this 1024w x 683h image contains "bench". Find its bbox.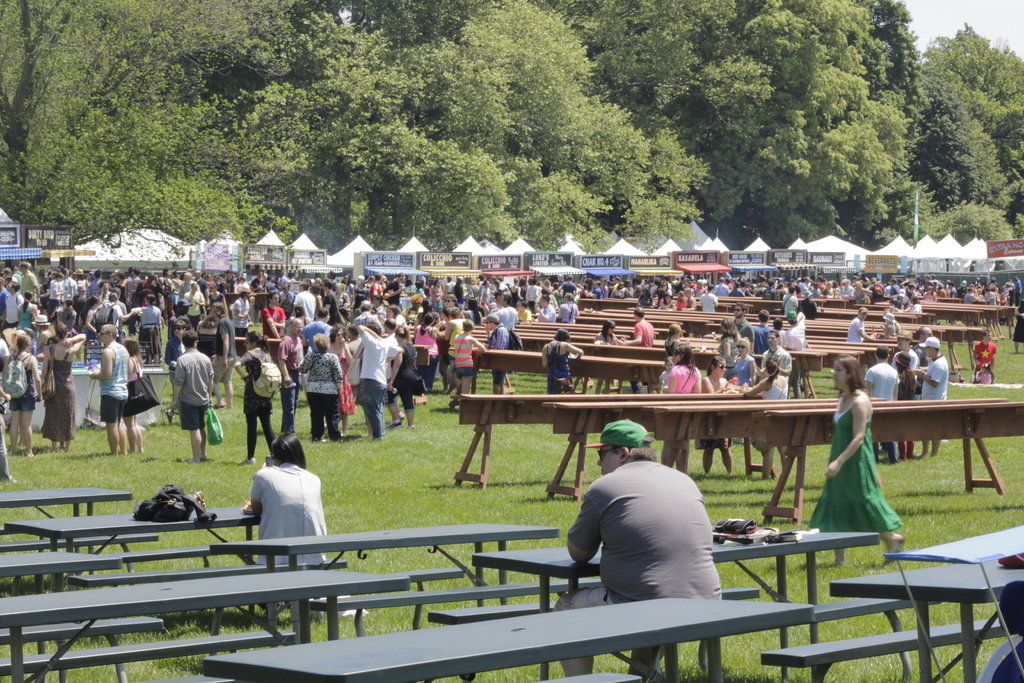
l=824, t=562, r=1022, b=682.
